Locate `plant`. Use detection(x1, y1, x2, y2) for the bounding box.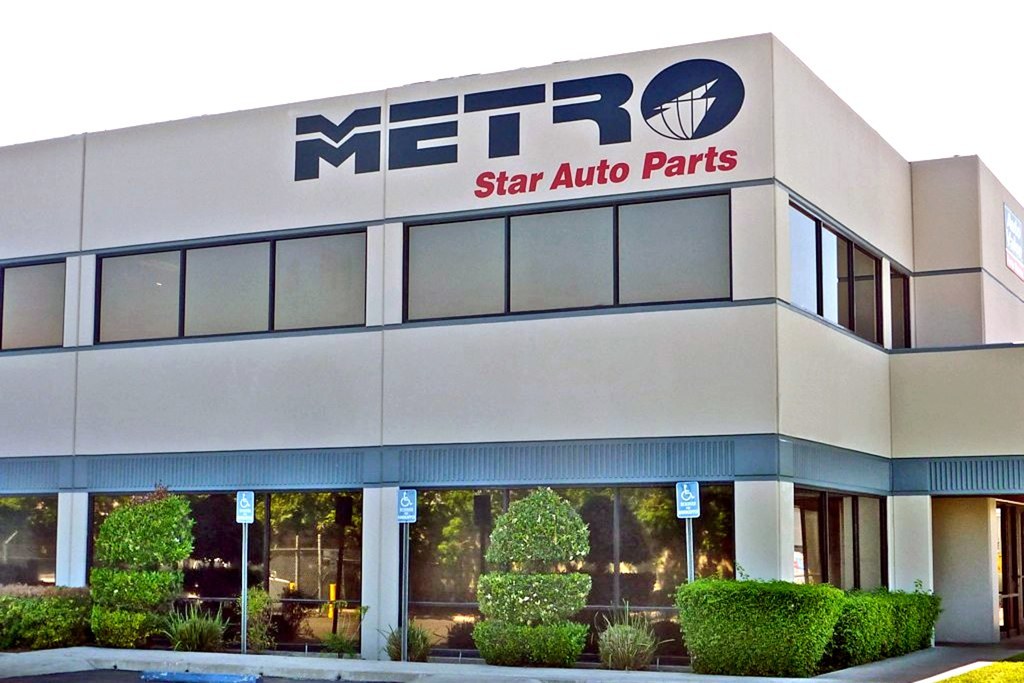
detection(833, 577, 942, 666).
